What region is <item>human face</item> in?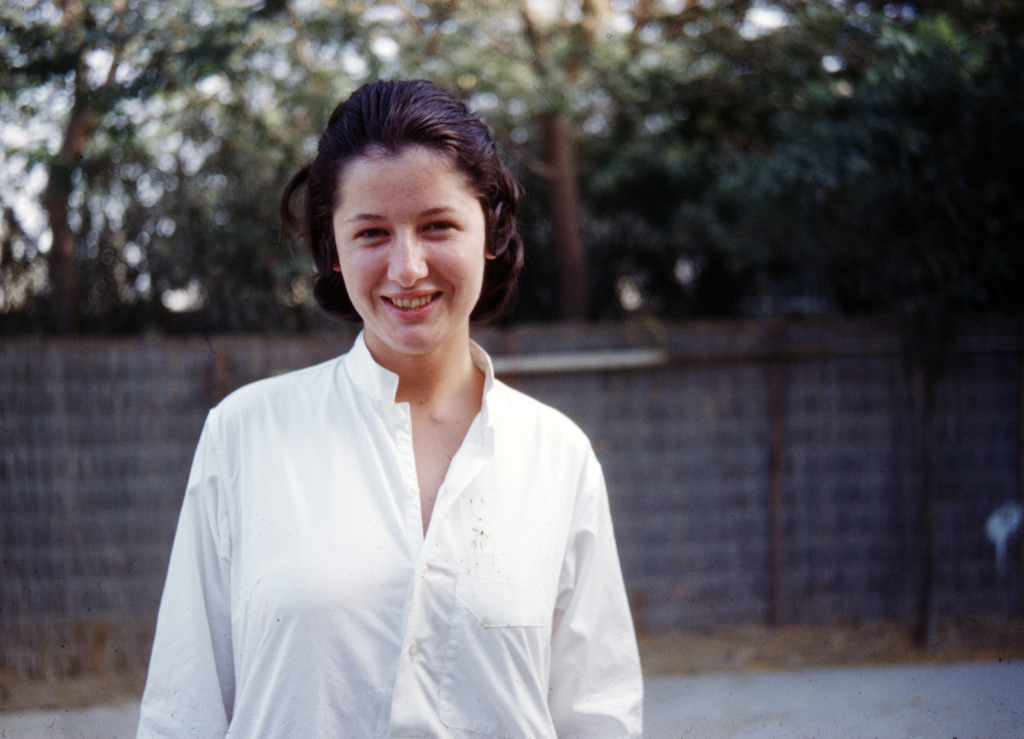
[333, 145, 481, 350].
